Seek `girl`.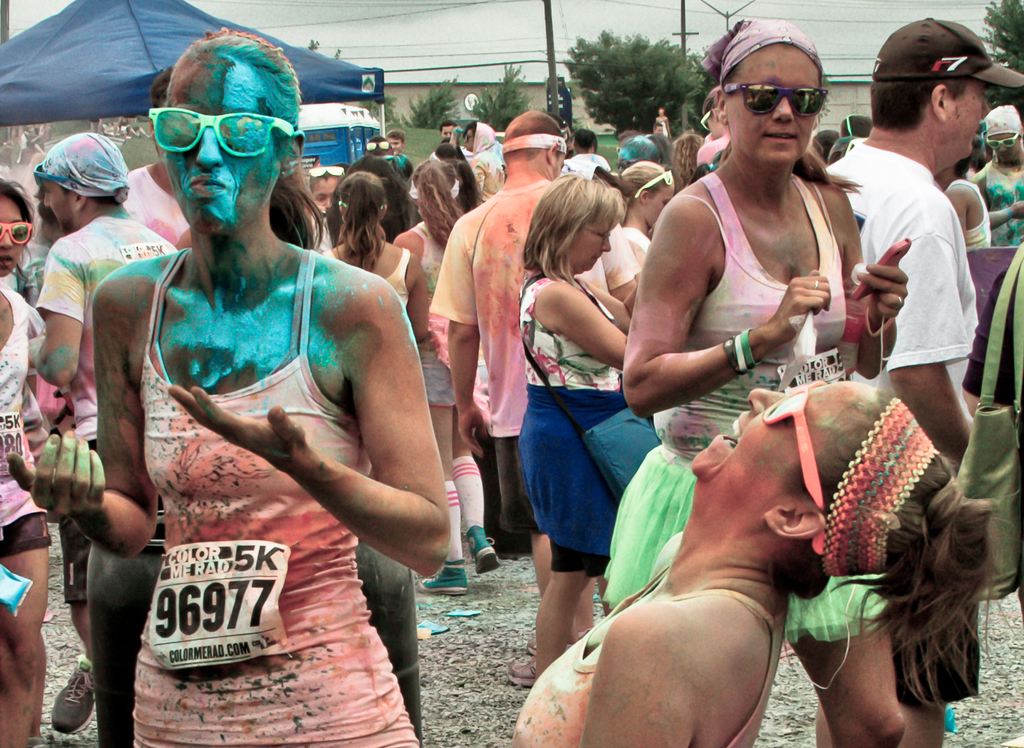
select_region(593, 161, 676, 274).
